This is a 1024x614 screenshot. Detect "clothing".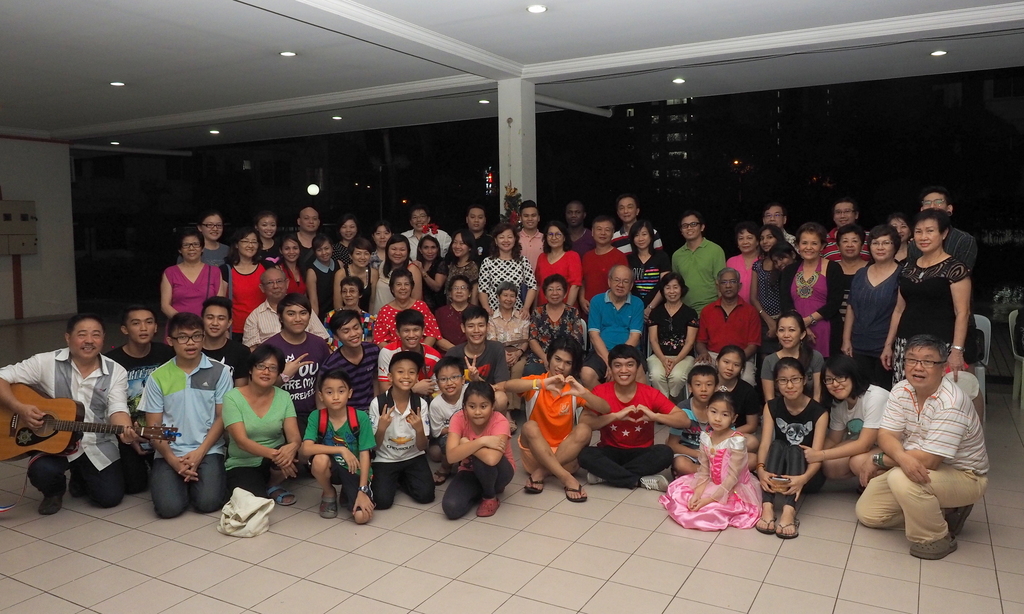
Rect(522, 303, 588, 367).
